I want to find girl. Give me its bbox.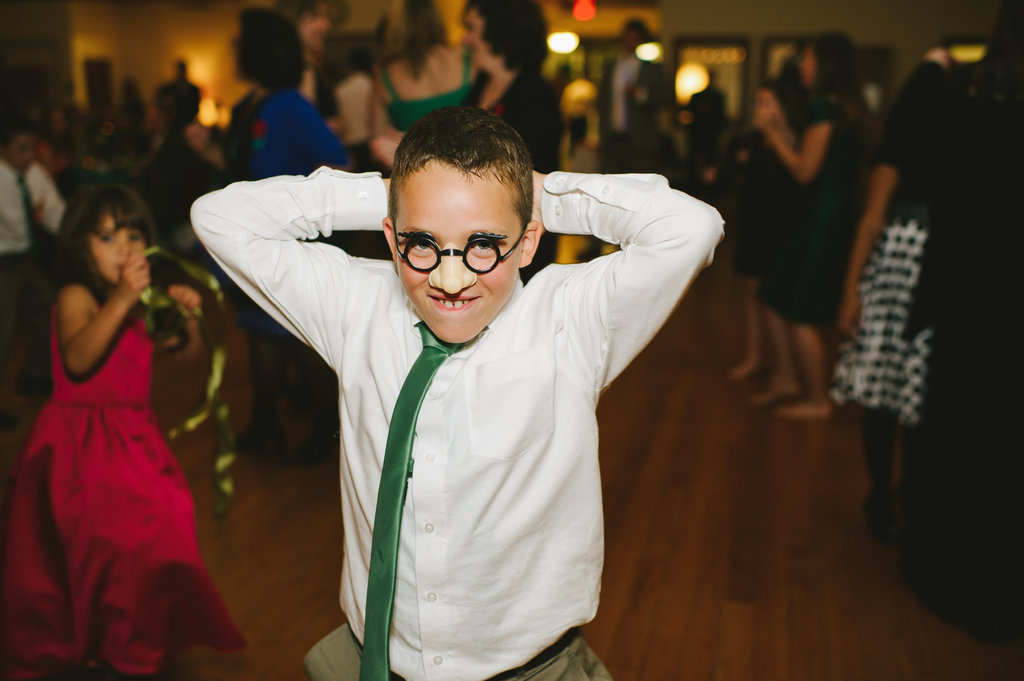
<box>749,32,869,419</box>.
